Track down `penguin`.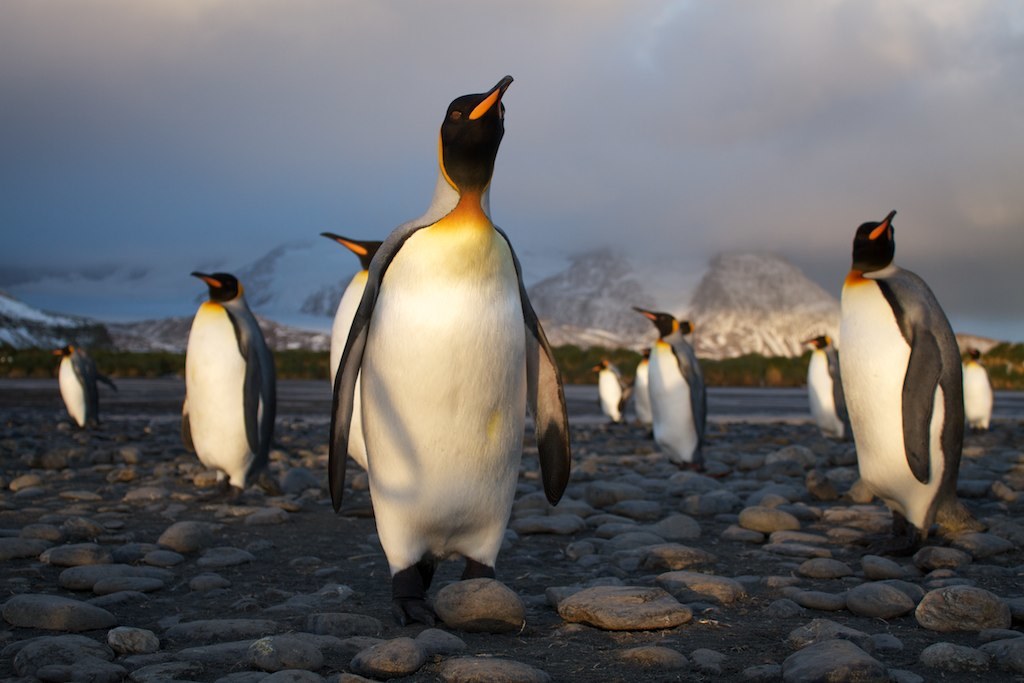
Tracked to x1=636, y1=345, x2=652, y2=425.
